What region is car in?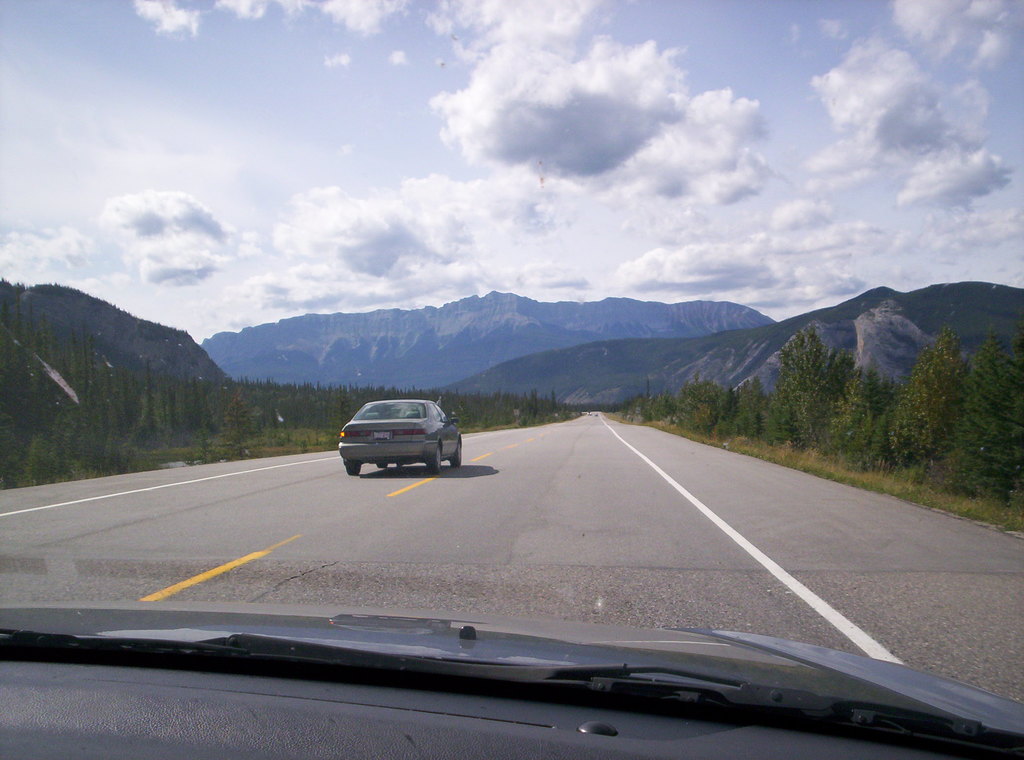
x1=0, y1=597, x2=1023, y2=759.
